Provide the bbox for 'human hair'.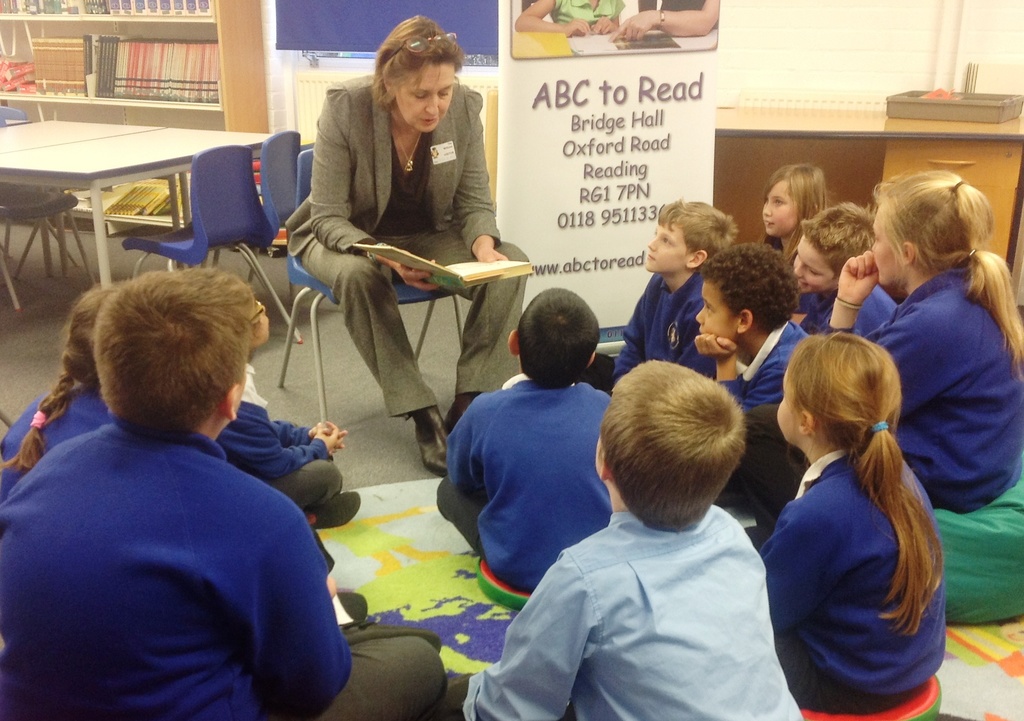
rect(798, 198, 879, 289).
